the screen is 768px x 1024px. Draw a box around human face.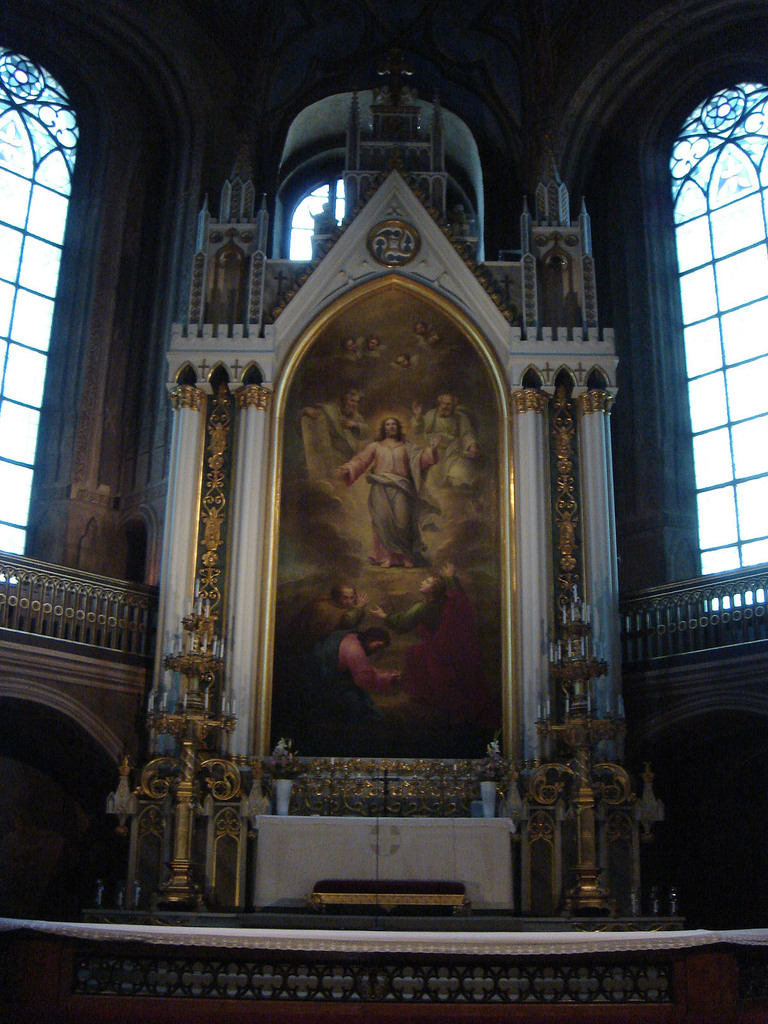
detection(367, 636, 383, 650).
